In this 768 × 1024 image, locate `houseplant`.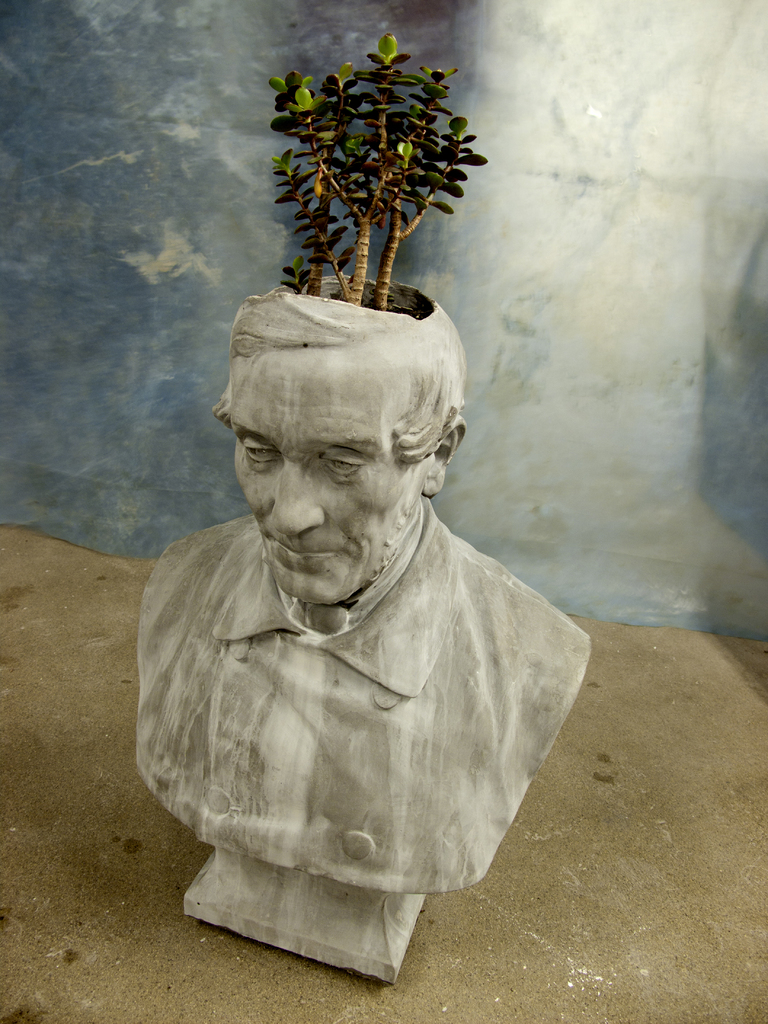
Bounding box: <bbox>268, 29, 490, 320</bbox>.
